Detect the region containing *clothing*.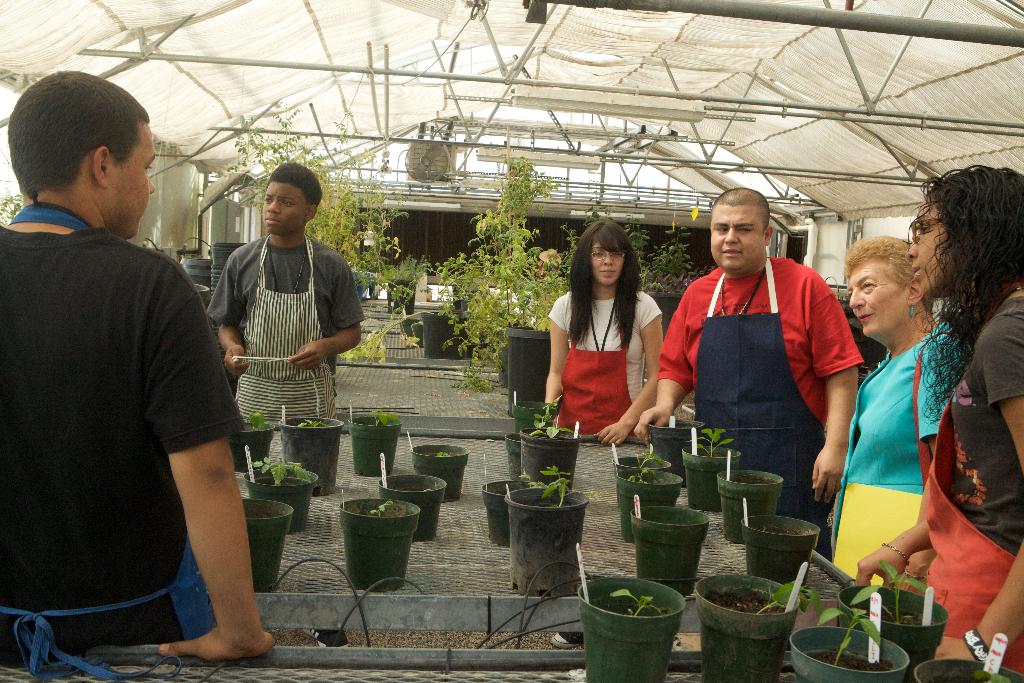
(x1=657, y1=255, x2=863, y2=562).
